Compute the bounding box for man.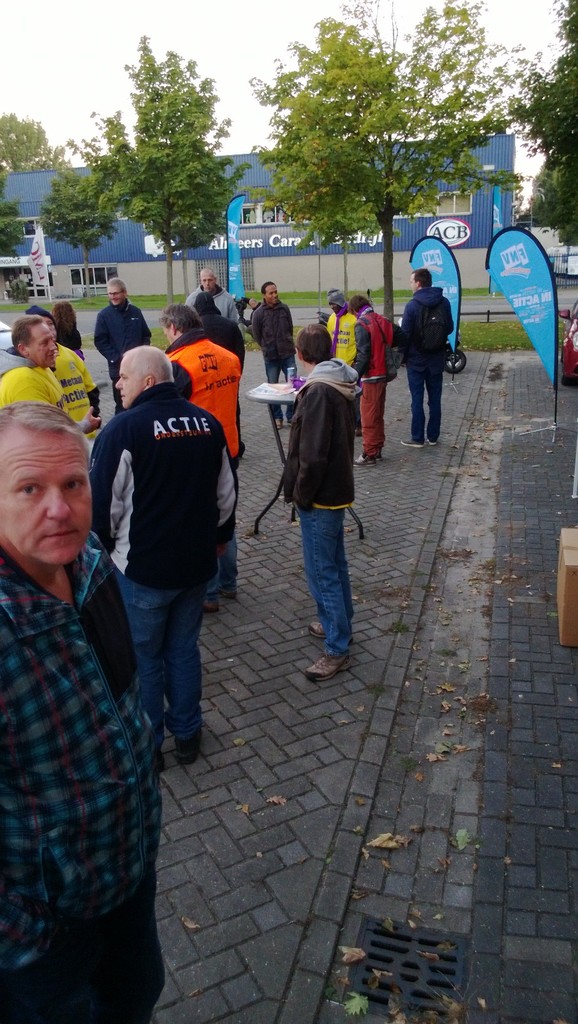
[24, 307, 95, 421].
